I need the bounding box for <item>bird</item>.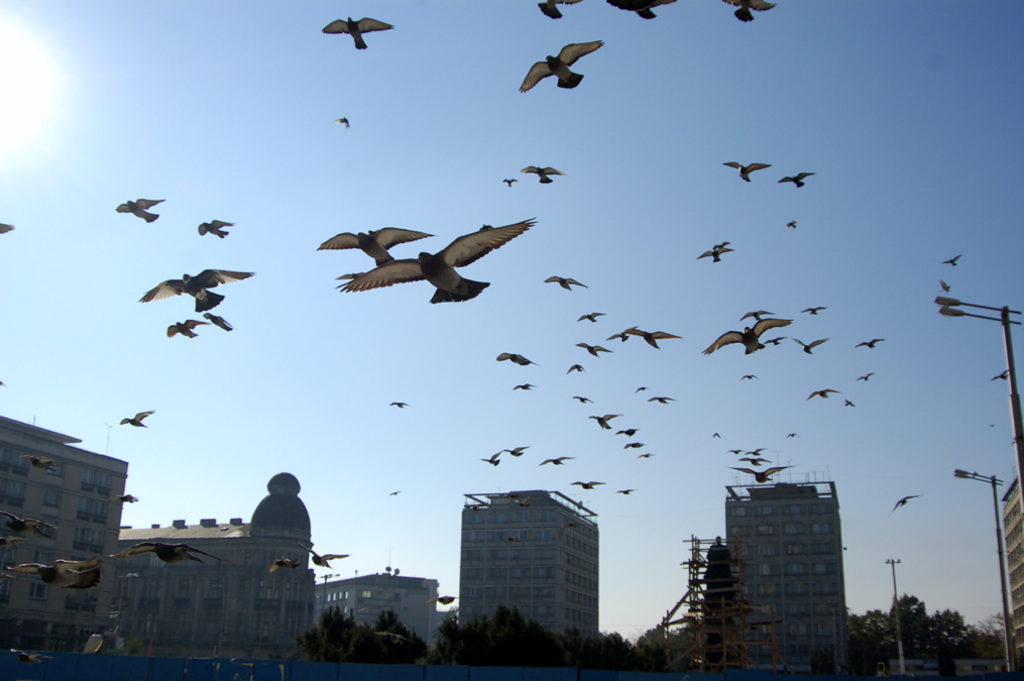
Here it is: [x1=574, y1=304, x2=608, y2=328].
